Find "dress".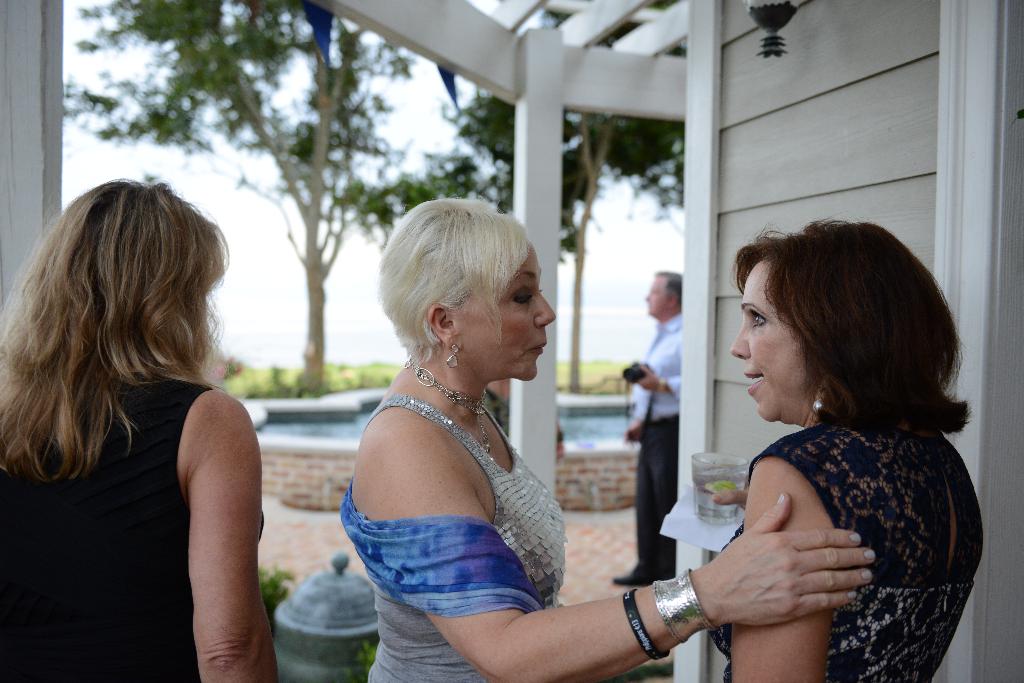
<region>0, 373, 265, 682</region>.
